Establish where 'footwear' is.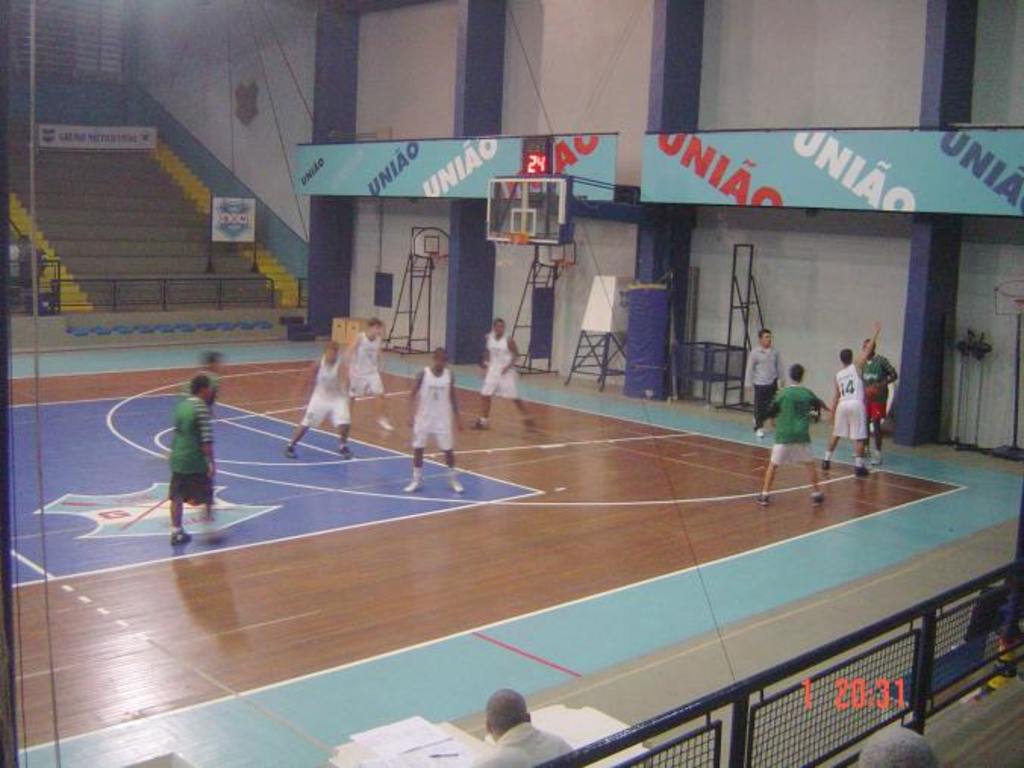
Established at BBox(167, 529, 185, 545).
